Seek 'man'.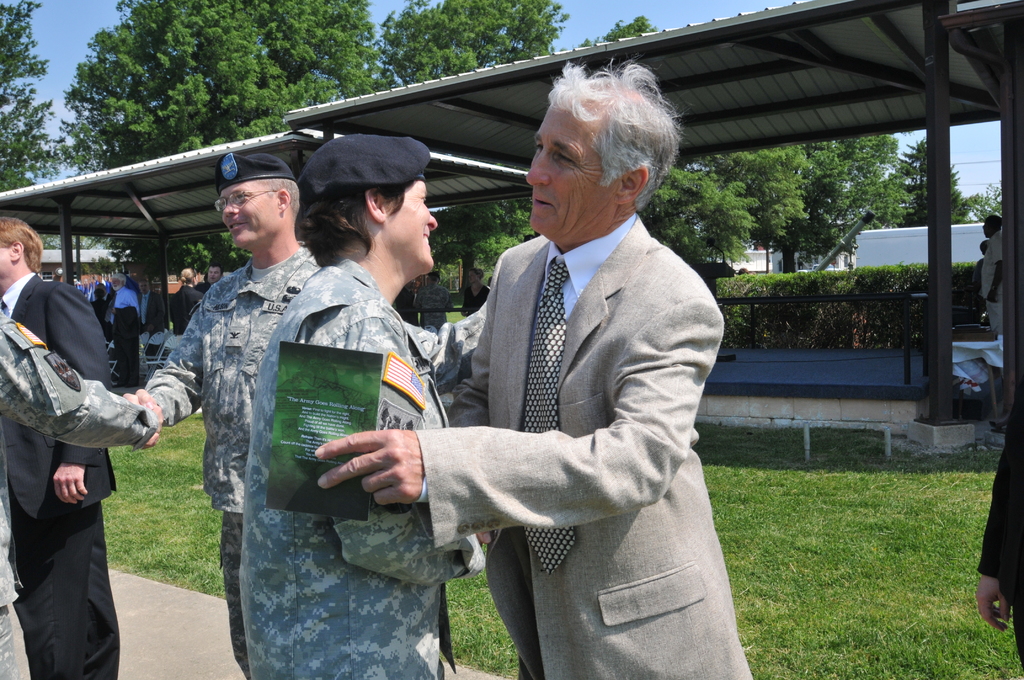
x1=234 y1=133 x2=493 y2=679.
